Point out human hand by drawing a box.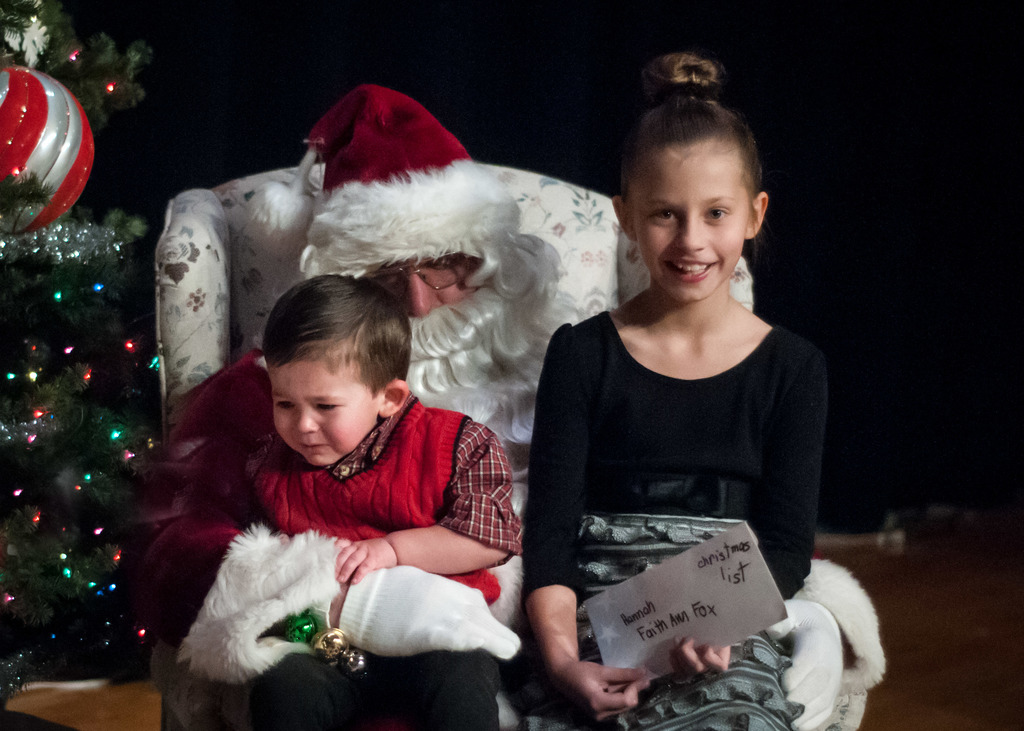
BBox(521, 577, 630, 723).
